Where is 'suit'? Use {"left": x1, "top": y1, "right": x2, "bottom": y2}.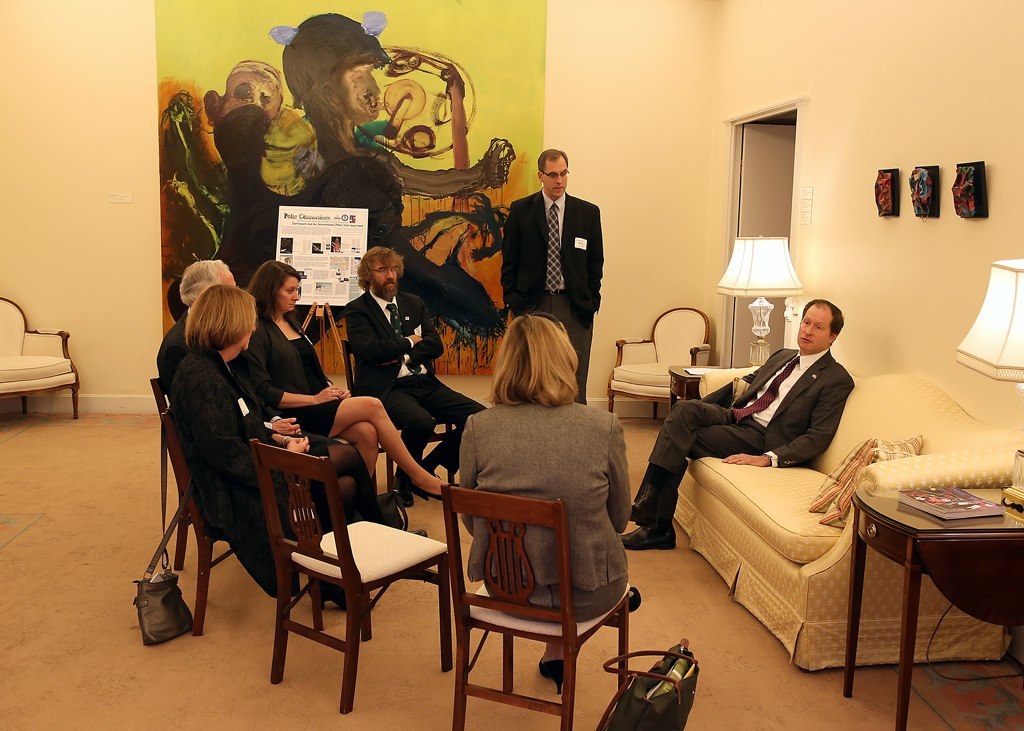
{"left": 249, "top": 312, "right": 344, "bottom": 439}.
